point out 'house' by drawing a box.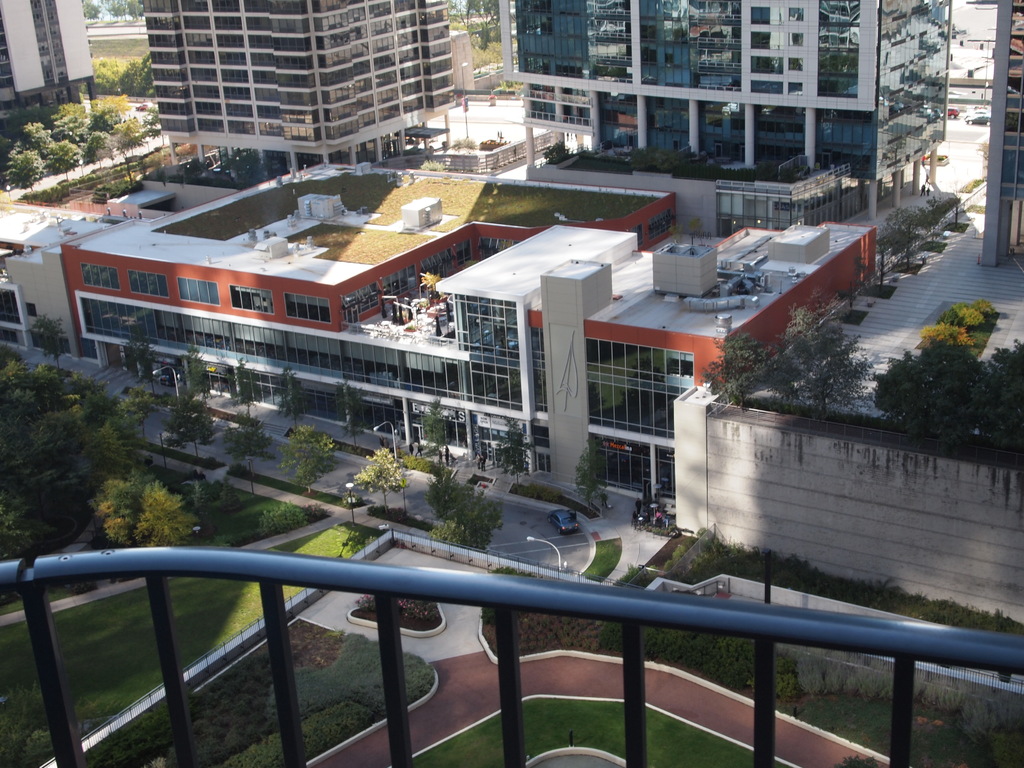
locate(61, 154, 879, 524).
